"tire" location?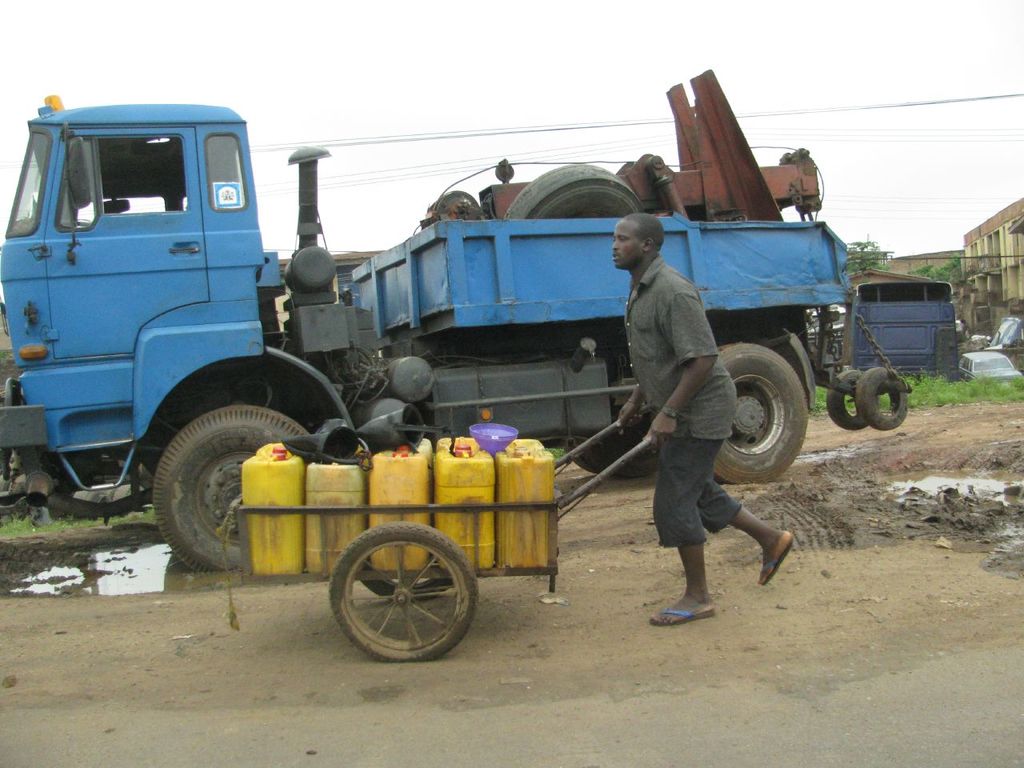
{"left": 713, "top": 342, "right": 809, "bottom": 483}
